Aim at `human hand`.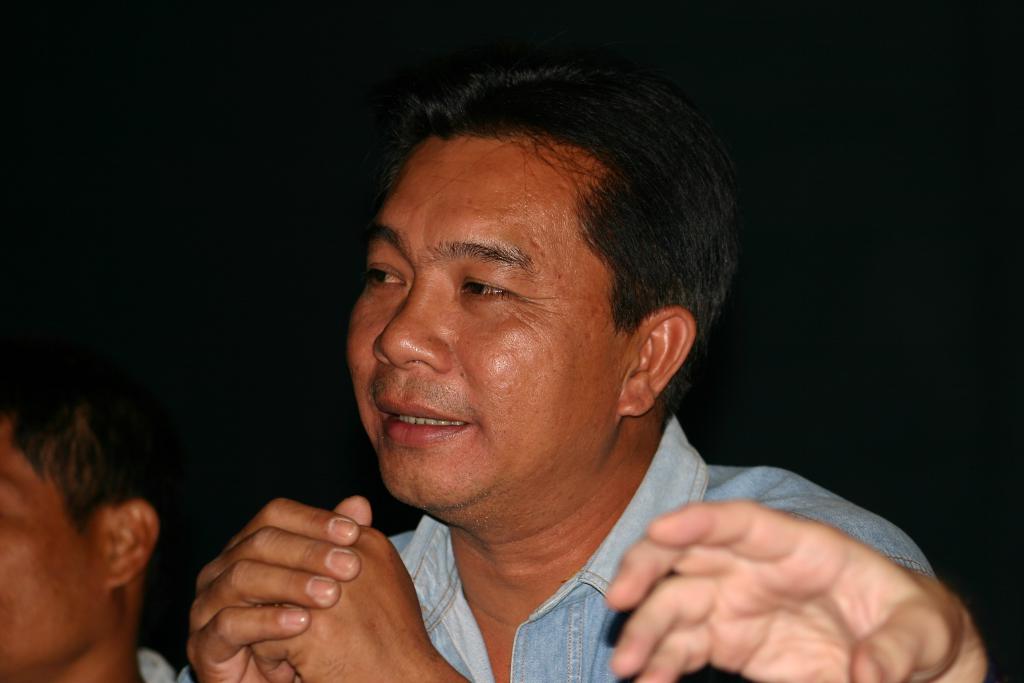
Aimed at l=562, t=481, r=970, b=682.
